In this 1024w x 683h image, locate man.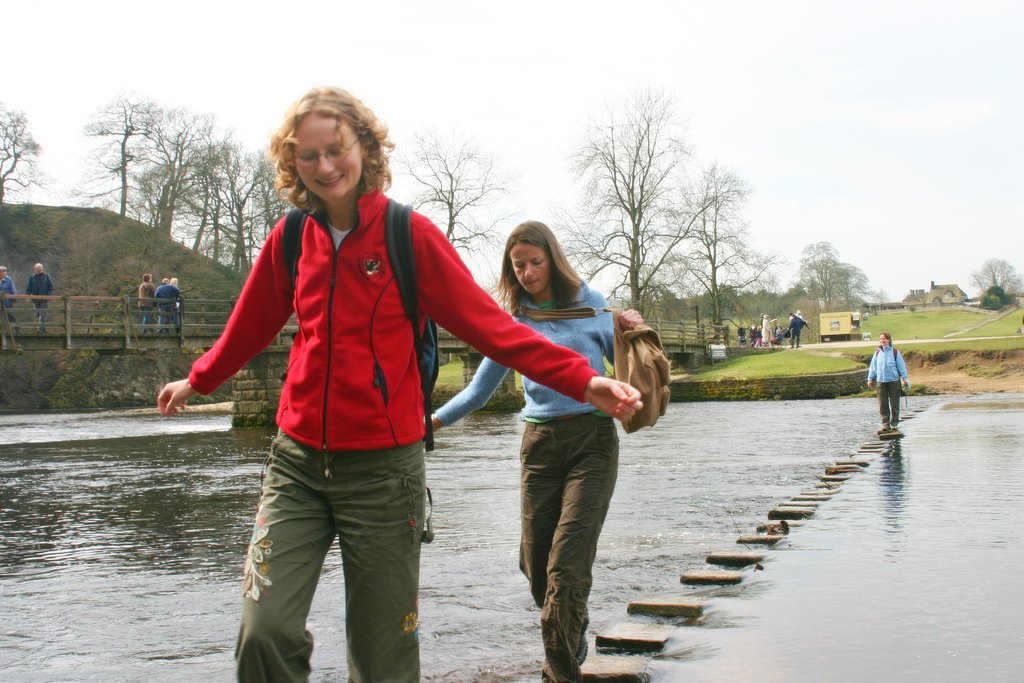
Bounding box: (left=26, top=260, right=57, bottom=329).
